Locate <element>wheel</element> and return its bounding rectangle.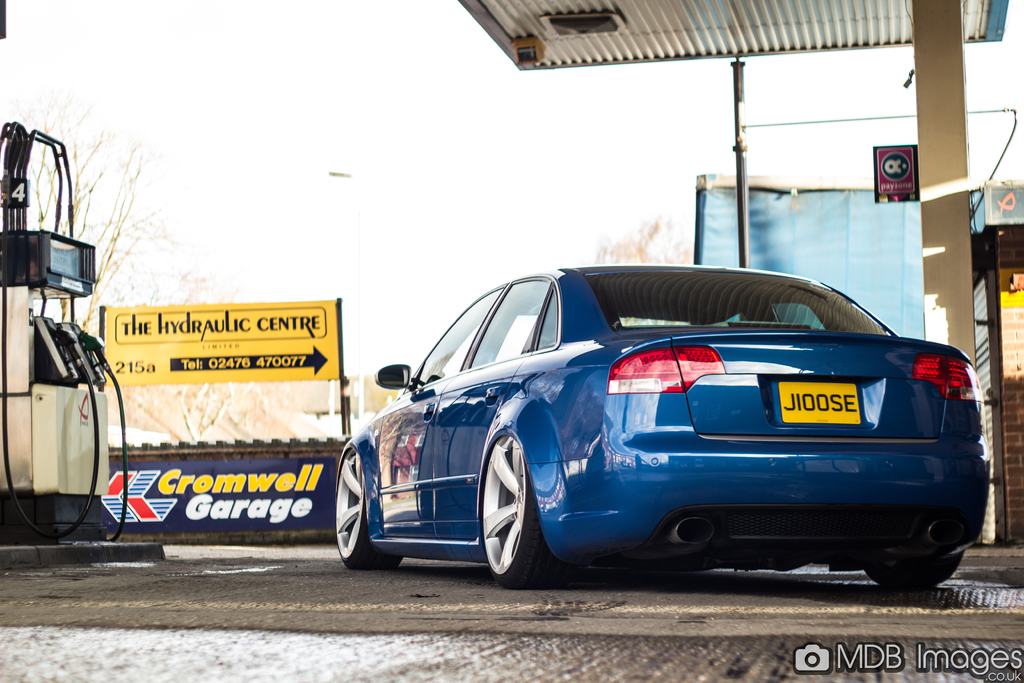
box=[479, 436, 542, 584].
